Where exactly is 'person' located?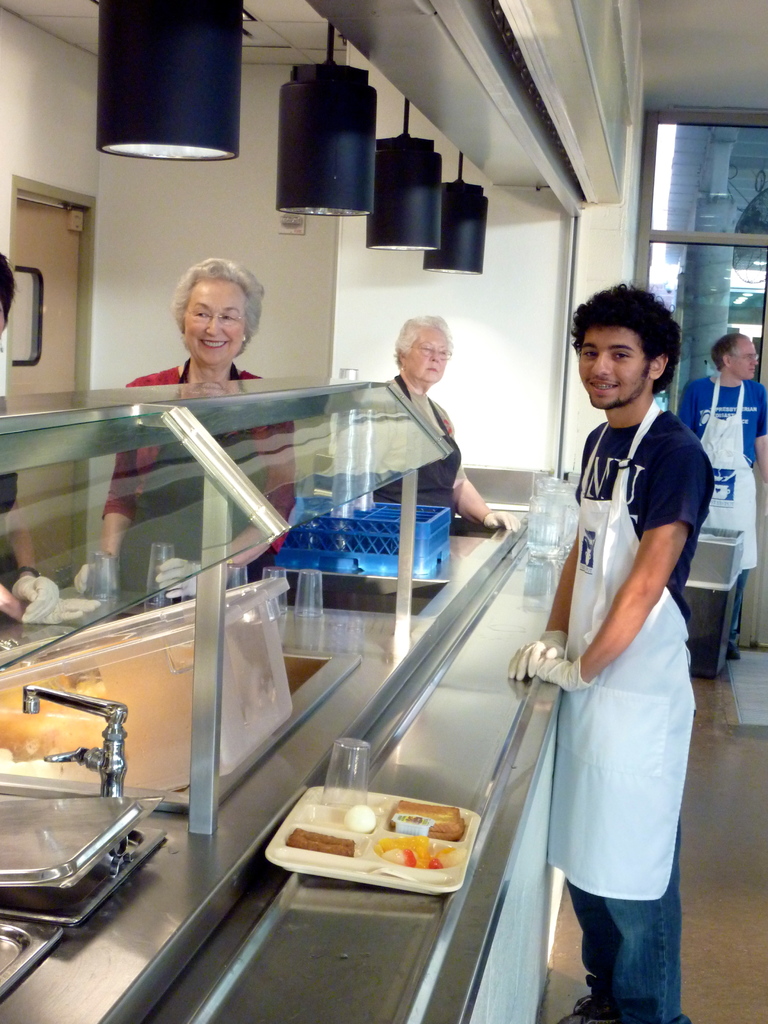
Its bounding box is 0 252 65 623.
